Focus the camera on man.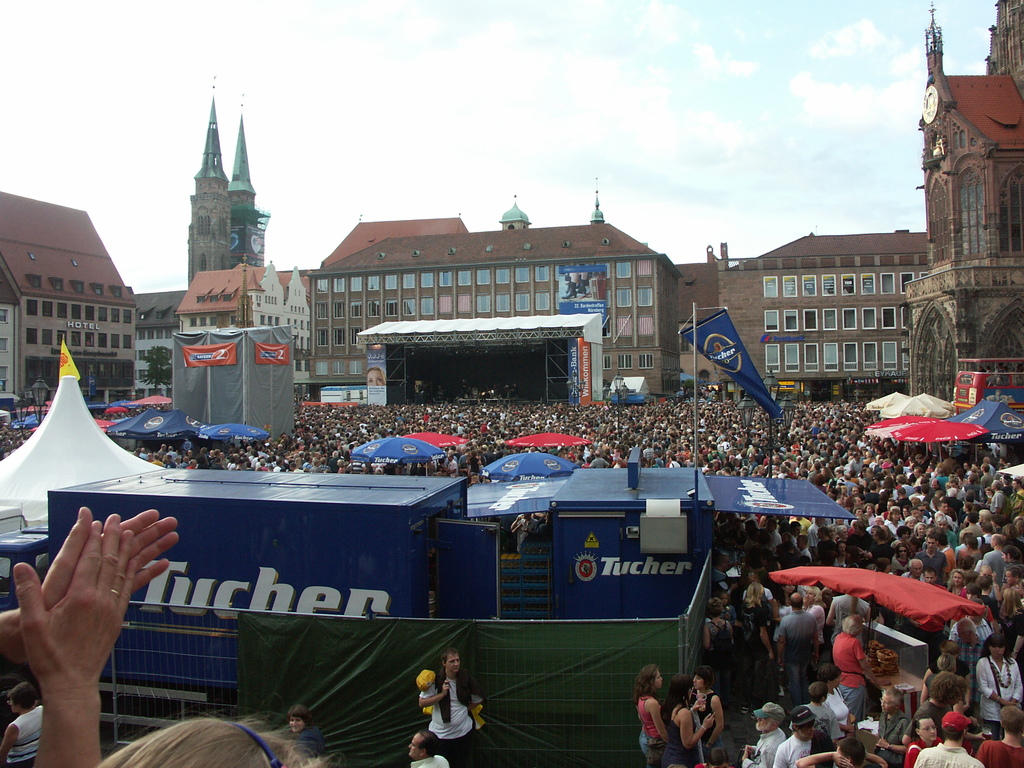
Focus region: (left=914, top=669, right=966, bottom=736).
